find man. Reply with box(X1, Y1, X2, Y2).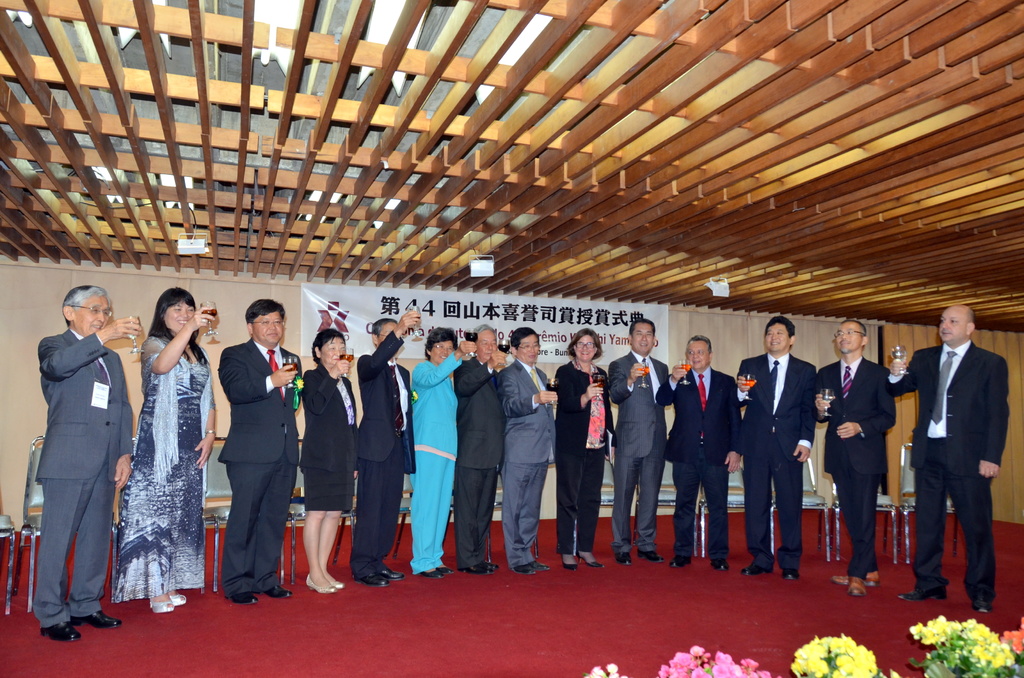
box(656, 345, 741, 565).
